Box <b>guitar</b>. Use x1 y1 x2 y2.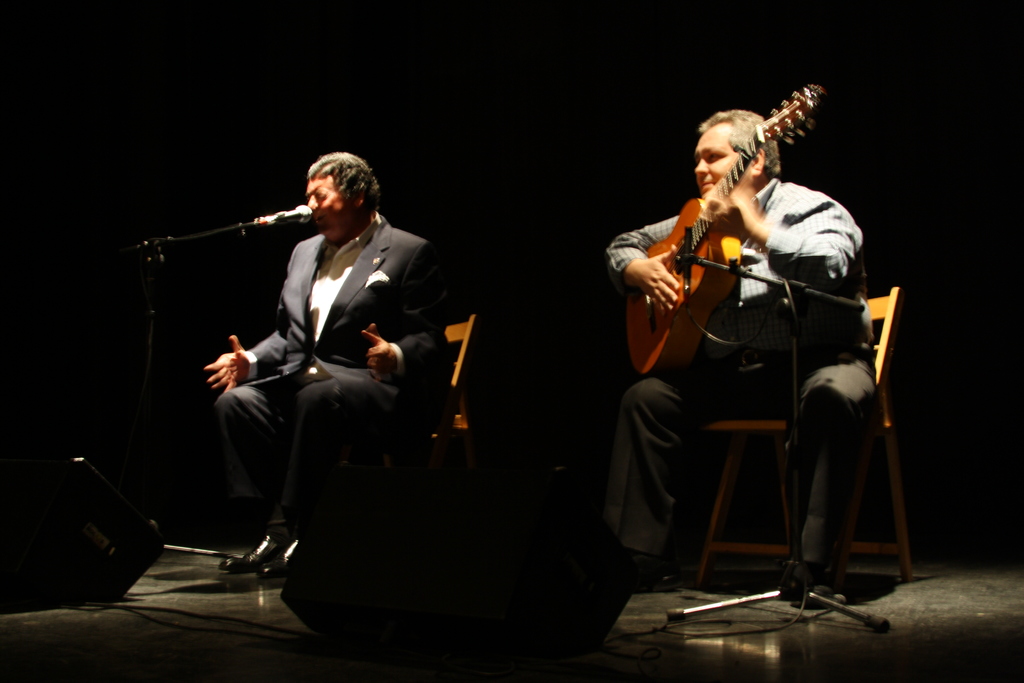
628 81 826 377.
